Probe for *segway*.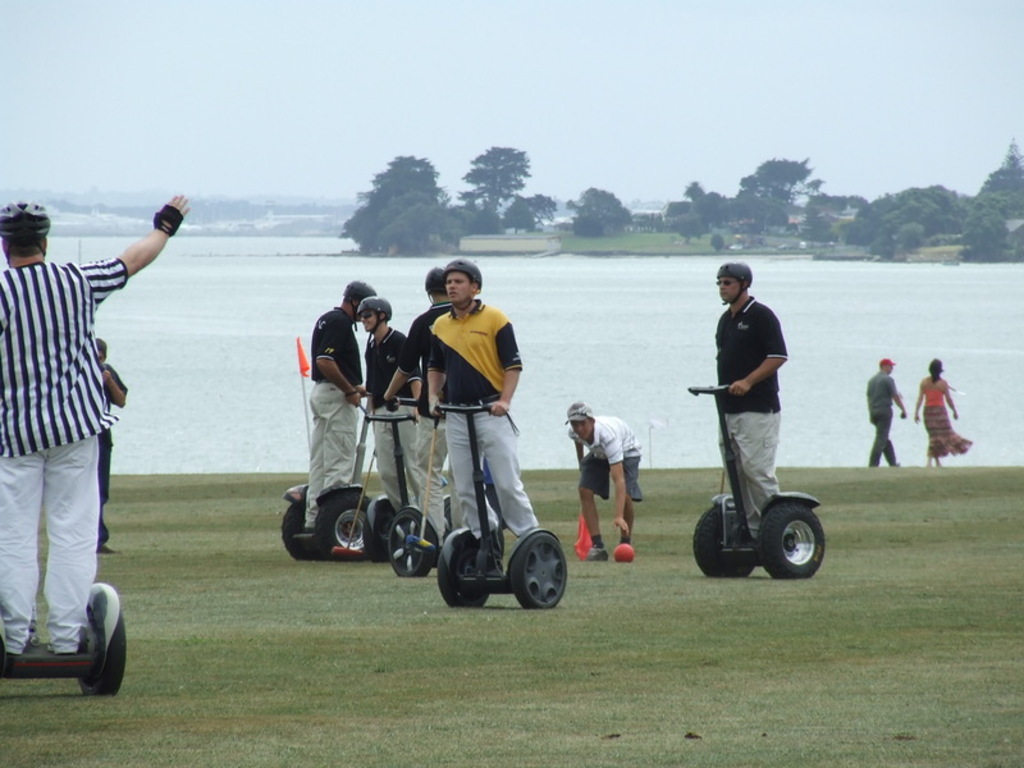
Probe result: select_region(275, 388, 374, 556).
